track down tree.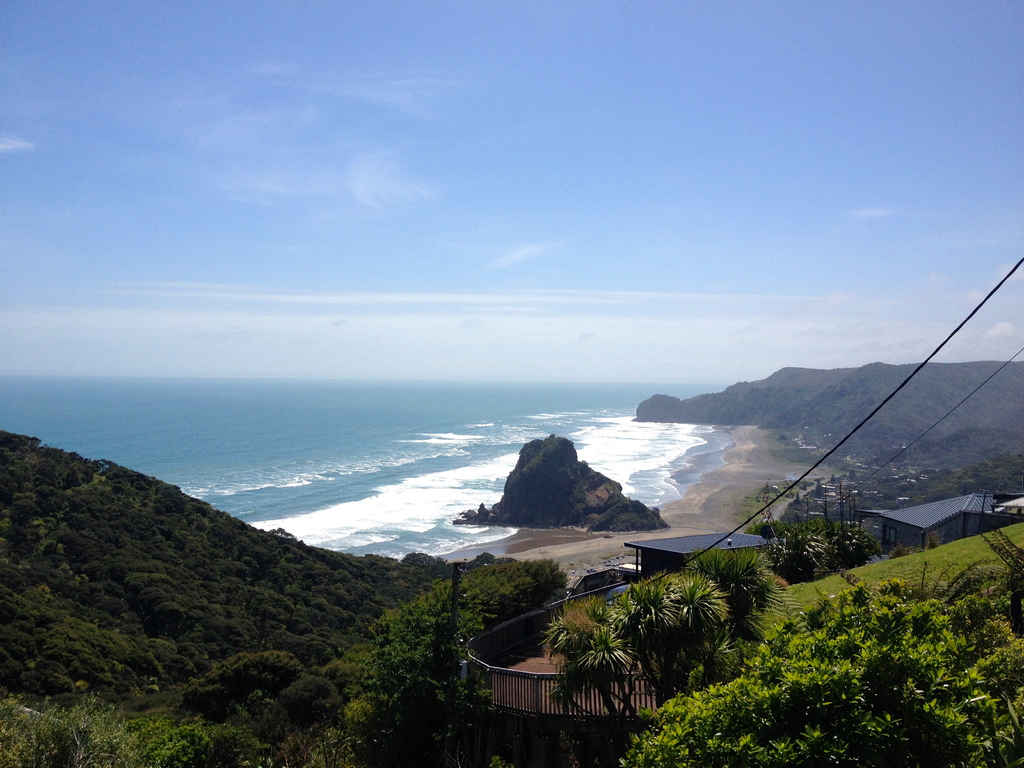
Tracked to (x1=826, y1=472, x2=837, y2=487).
